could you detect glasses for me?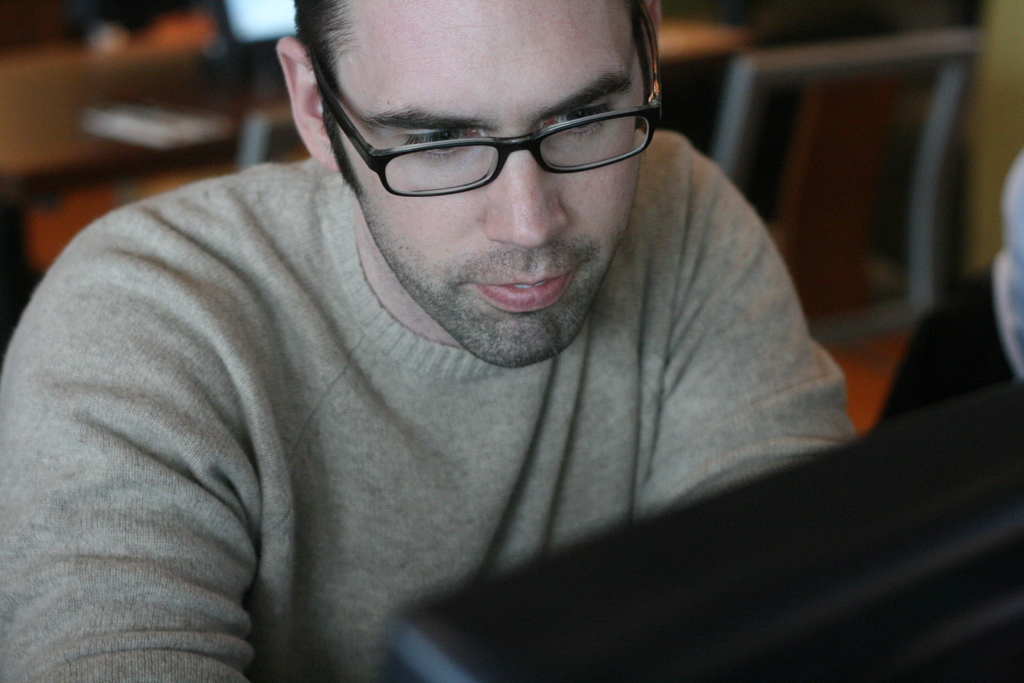
Detection result: <region>307, 78, 664, 200</region>.
